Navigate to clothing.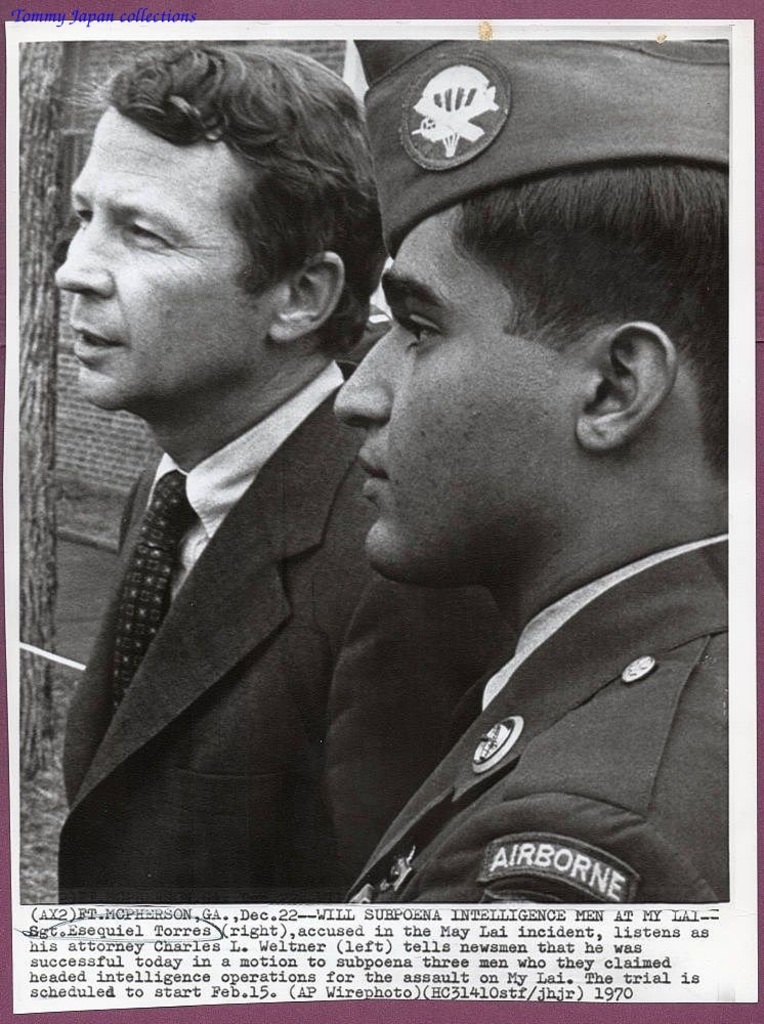
Navigation target: box(56, 359, 518, 903).
